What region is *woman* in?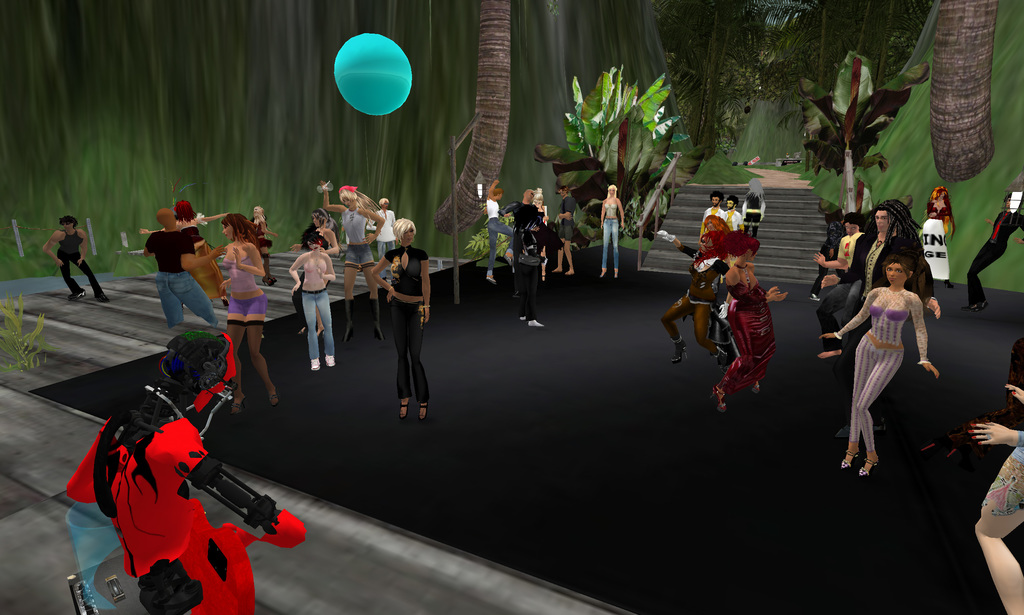
[left=290, top=223, right=335, bottom=371].
